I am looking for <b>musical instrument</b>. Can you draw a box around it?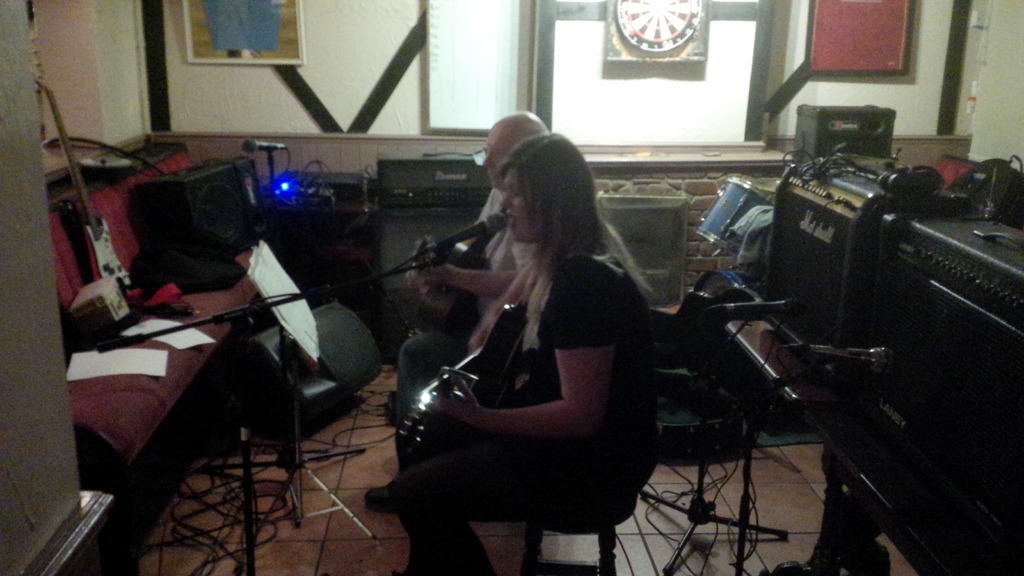
Sure, the bounding box is <bbox>30, 76, 138, 297</bbox>.
